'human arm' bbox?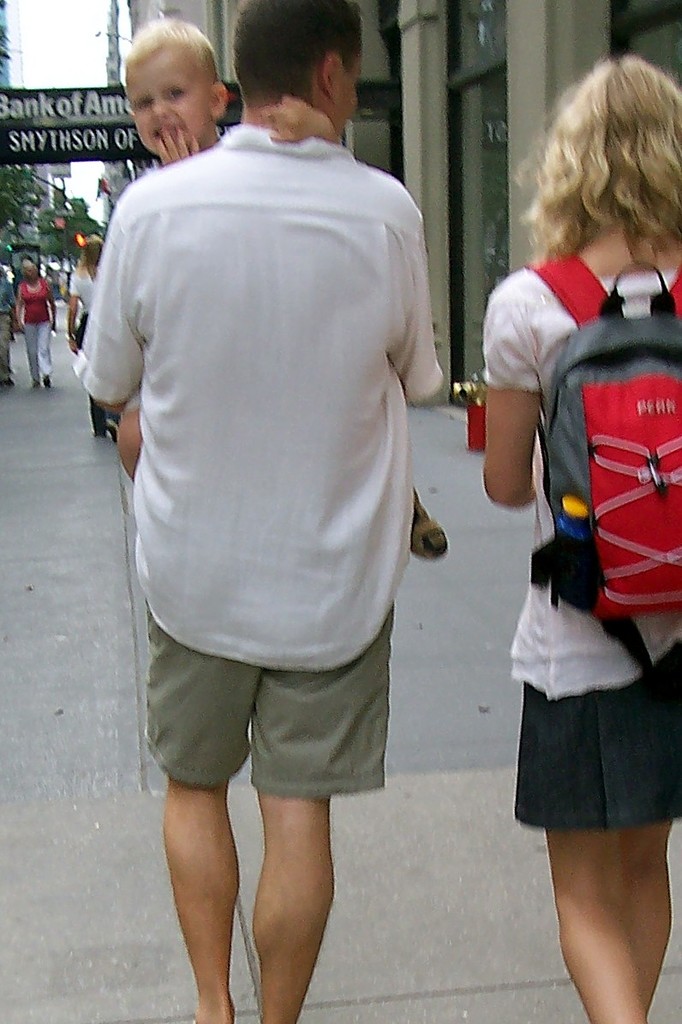
(left=65, top=163, right=141, bottom=418)
